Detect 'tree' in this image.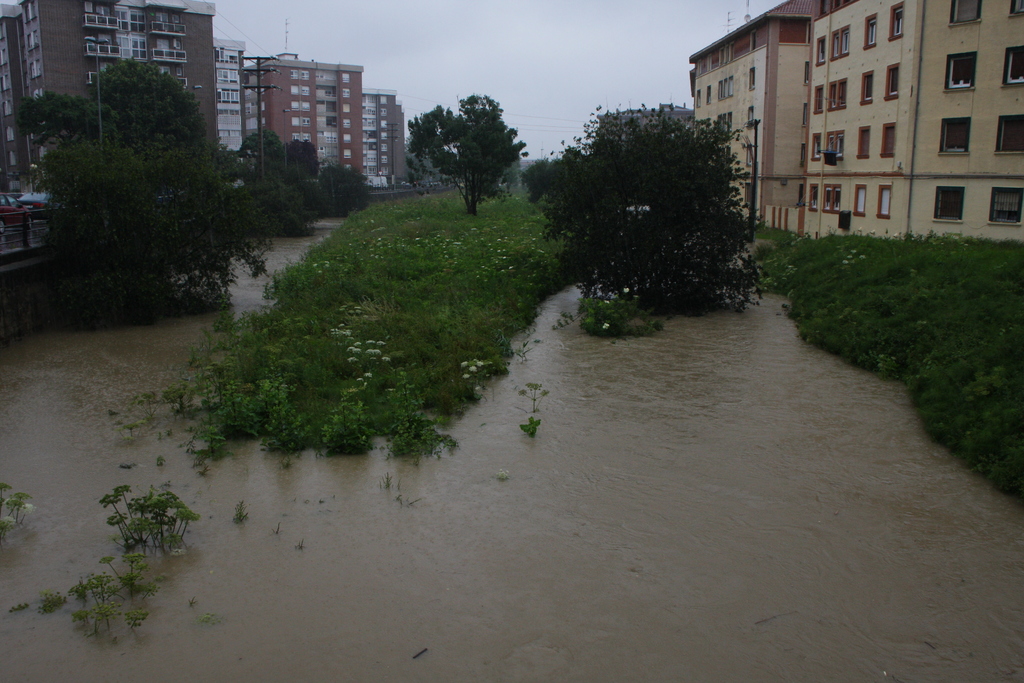
Detection: {"left": 317, "top": 163, "right": 371, "bottom": 219}.
